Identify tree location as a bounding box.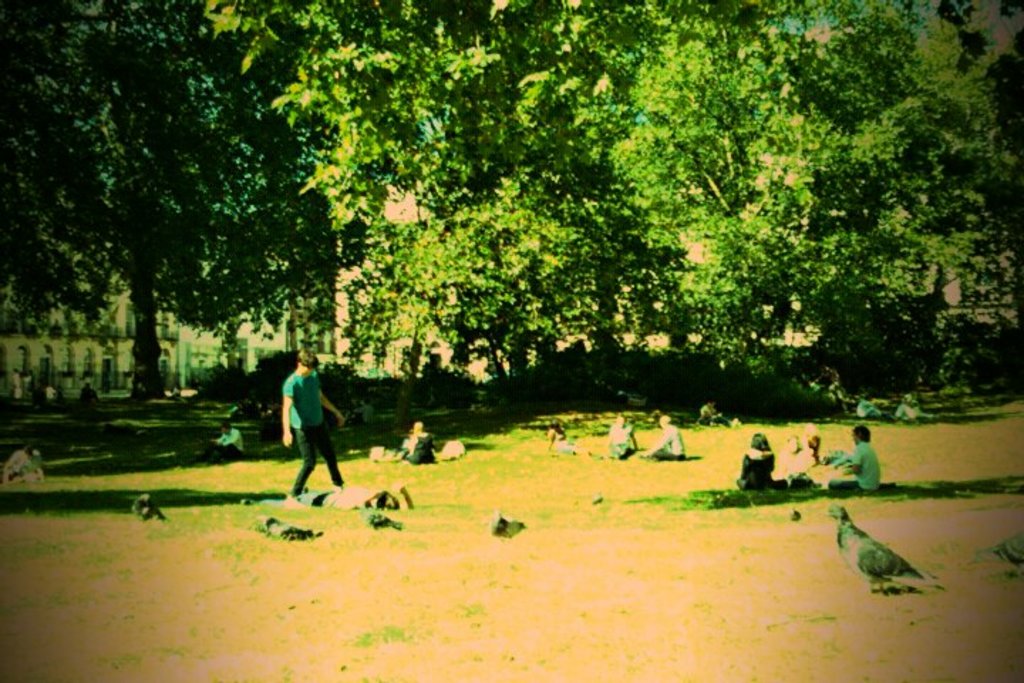
(left=546, top=0, right=1023, bottom=388).
